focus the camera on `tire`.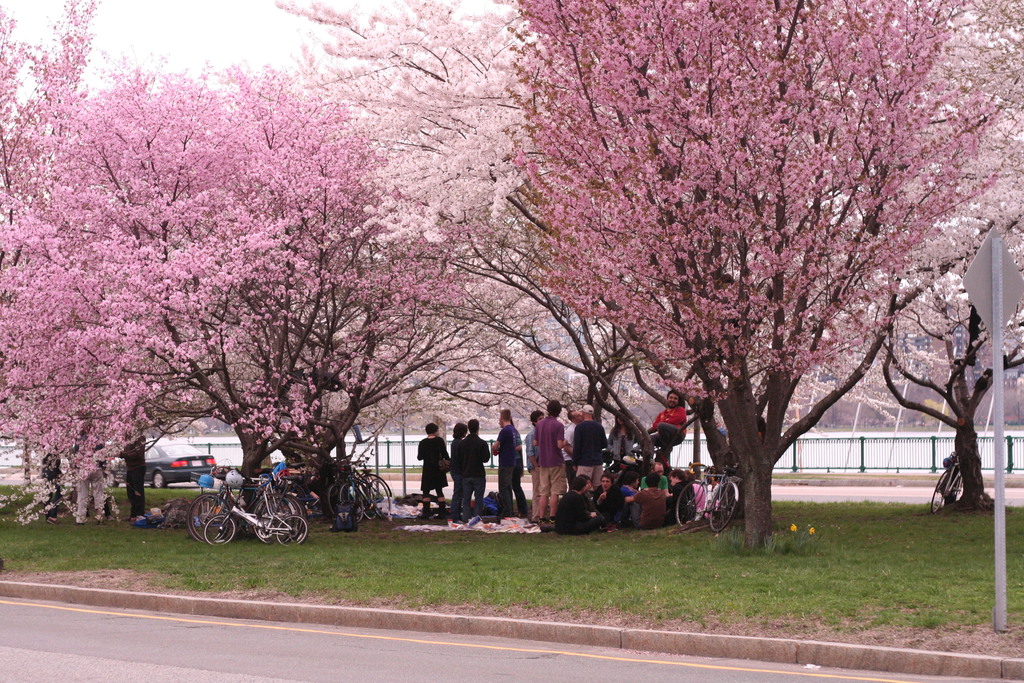
Focus region: Rect(955, 477, 961, 500).
